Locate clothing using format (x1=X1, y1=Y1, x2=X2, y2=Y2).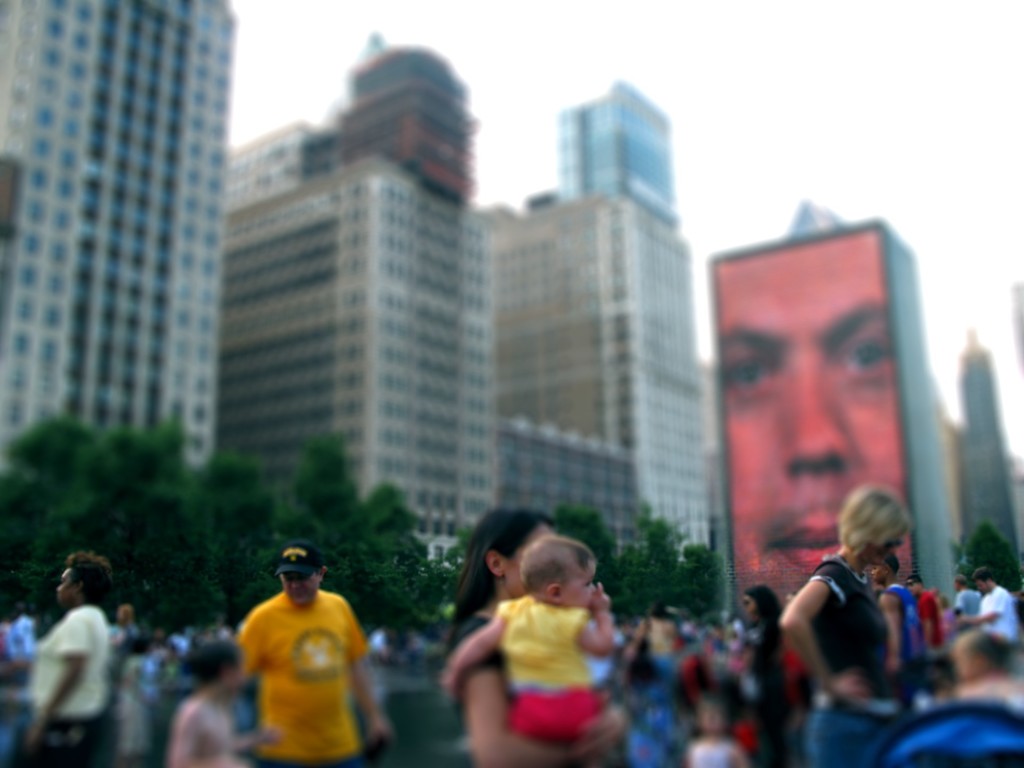
(x1=225, y1=571, x2=380, y2=760).
